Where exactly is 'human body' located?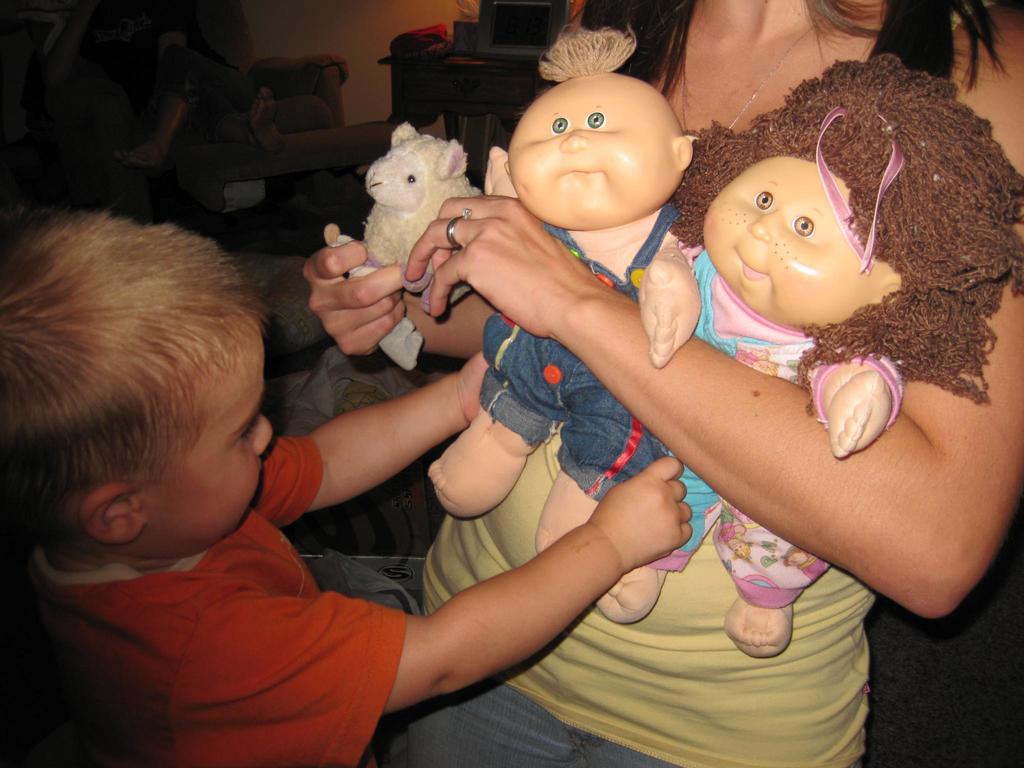
Its bounding box is [left=45, top=0, right=298, bottom=165].
